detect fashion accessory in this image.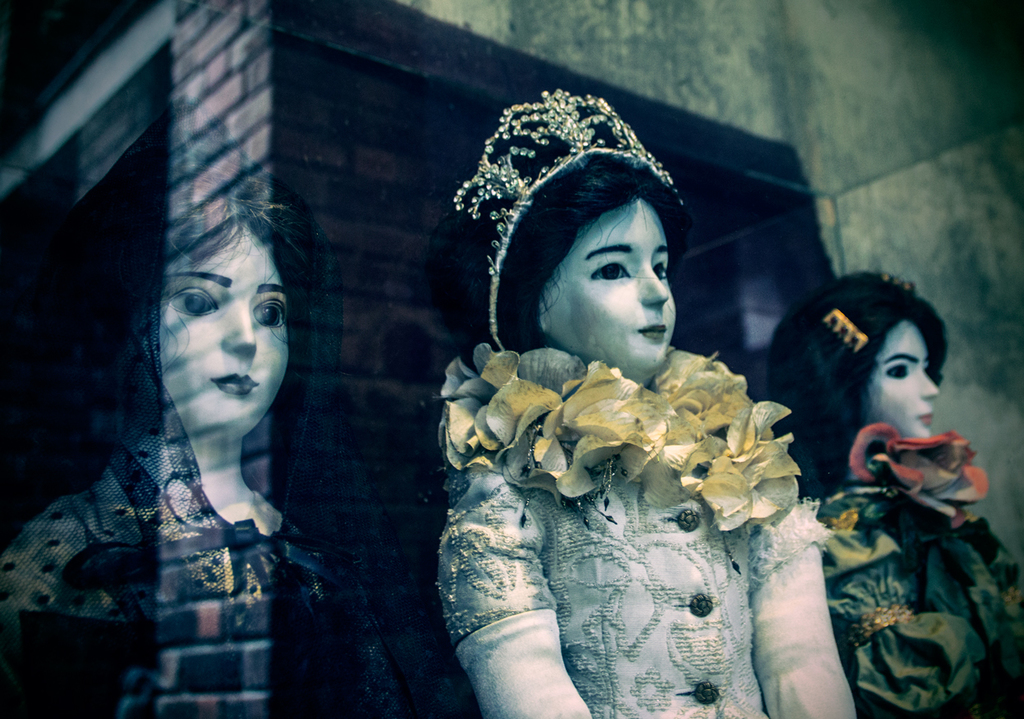
Detection: {"x1": 824, "y1": 314, "x2": 869, "y2": 358}.
